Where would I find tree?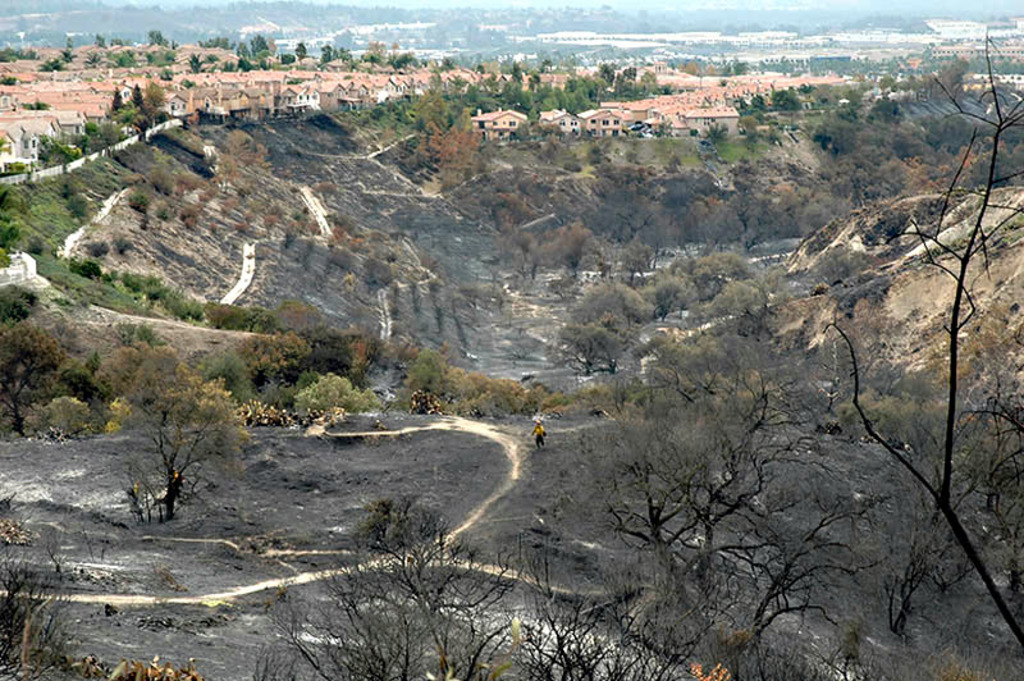
At x1=526, y1=230, x2=553, y2=276.
